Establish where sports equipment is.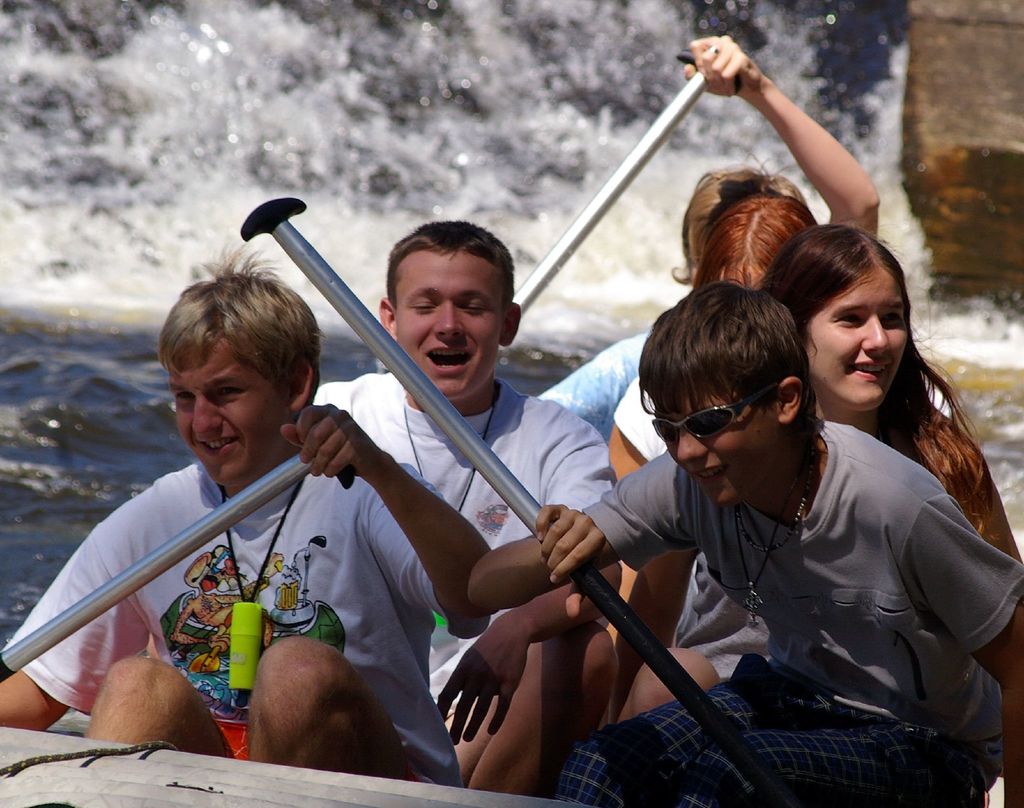
Established at box=[516, 49, 739, 321].
